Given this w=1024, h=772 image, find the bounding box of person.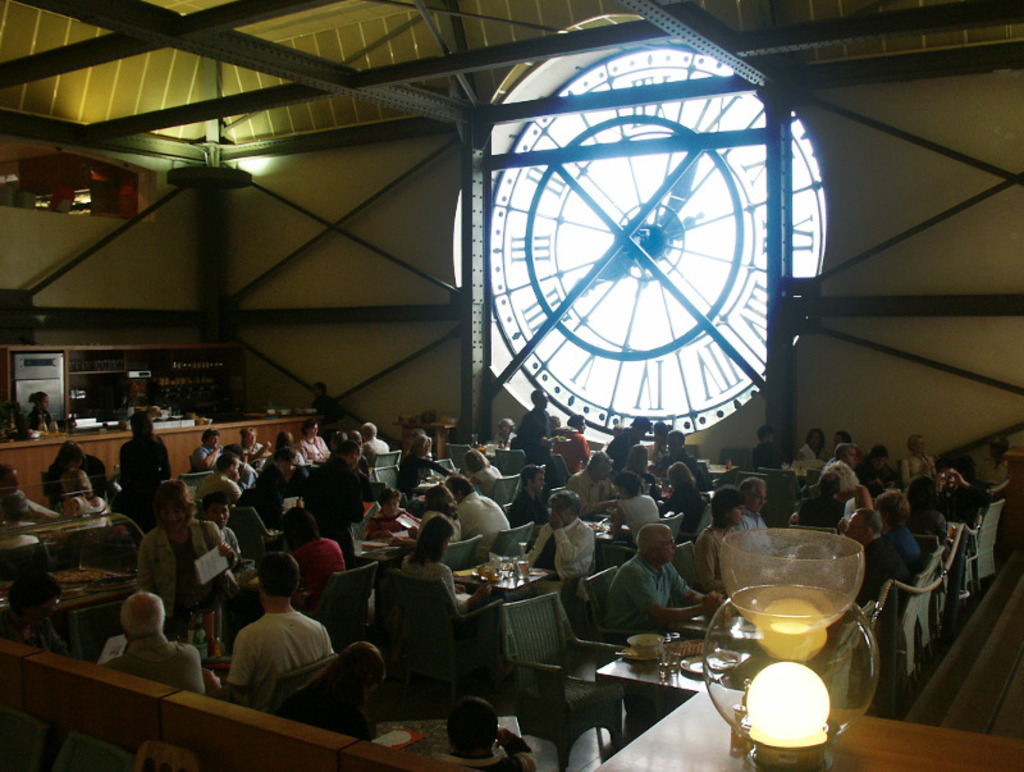
rect(790, 425, 827, 479).
